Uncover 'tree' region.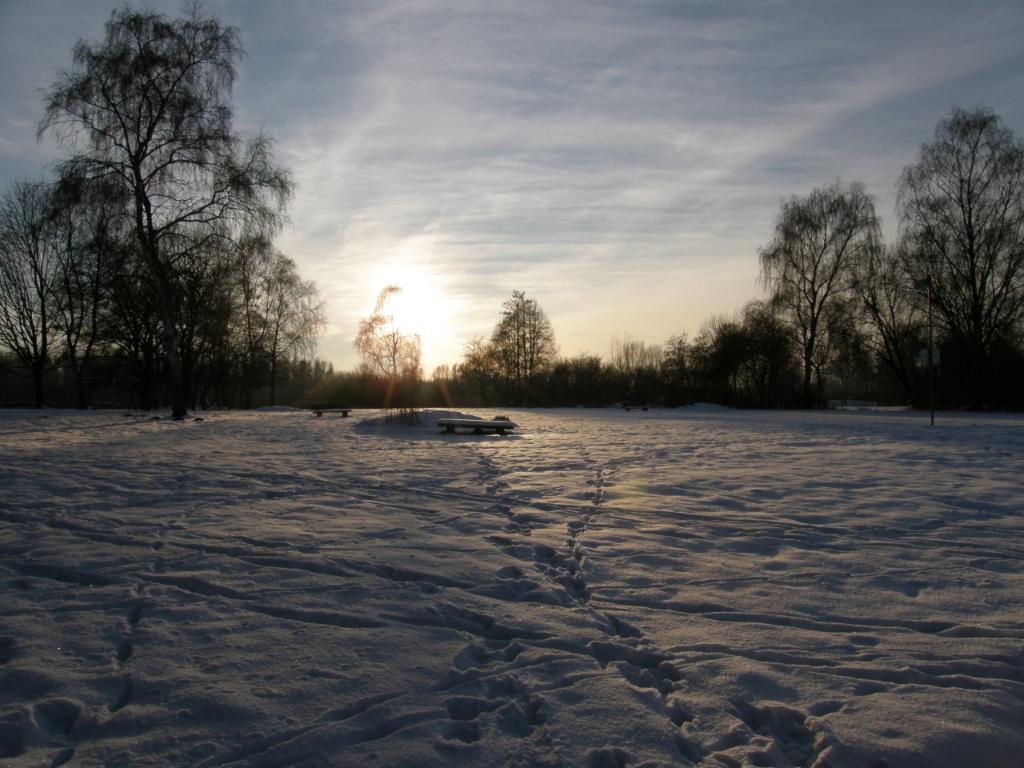
Uncovered: (947, 315, 1018, 416).
